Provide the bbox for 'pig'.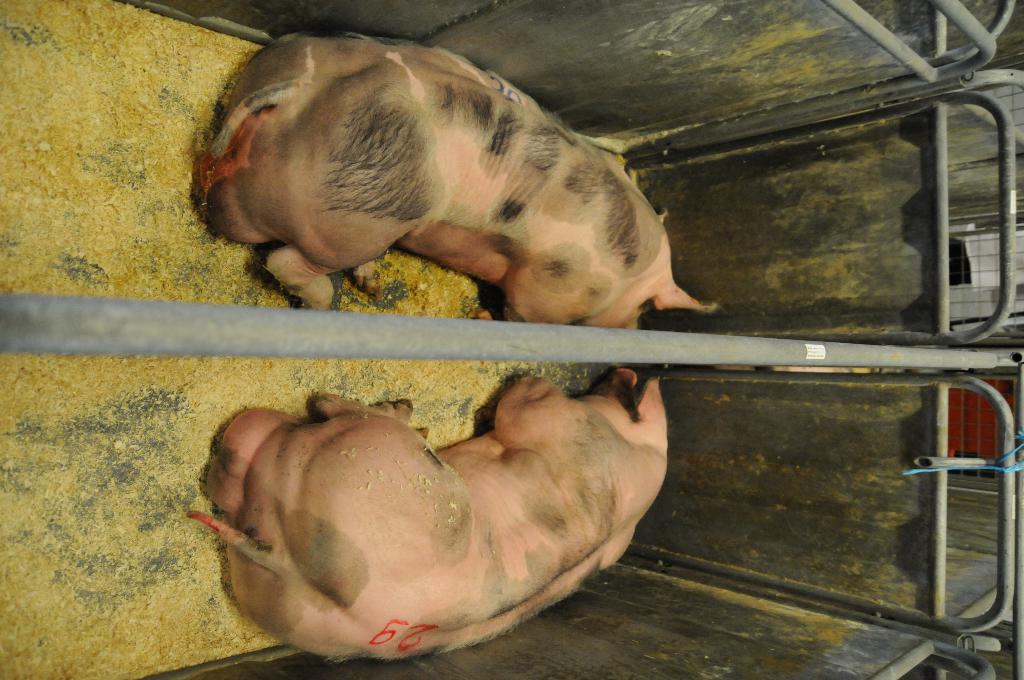
<region>184, 366, 668, 667</region>.
